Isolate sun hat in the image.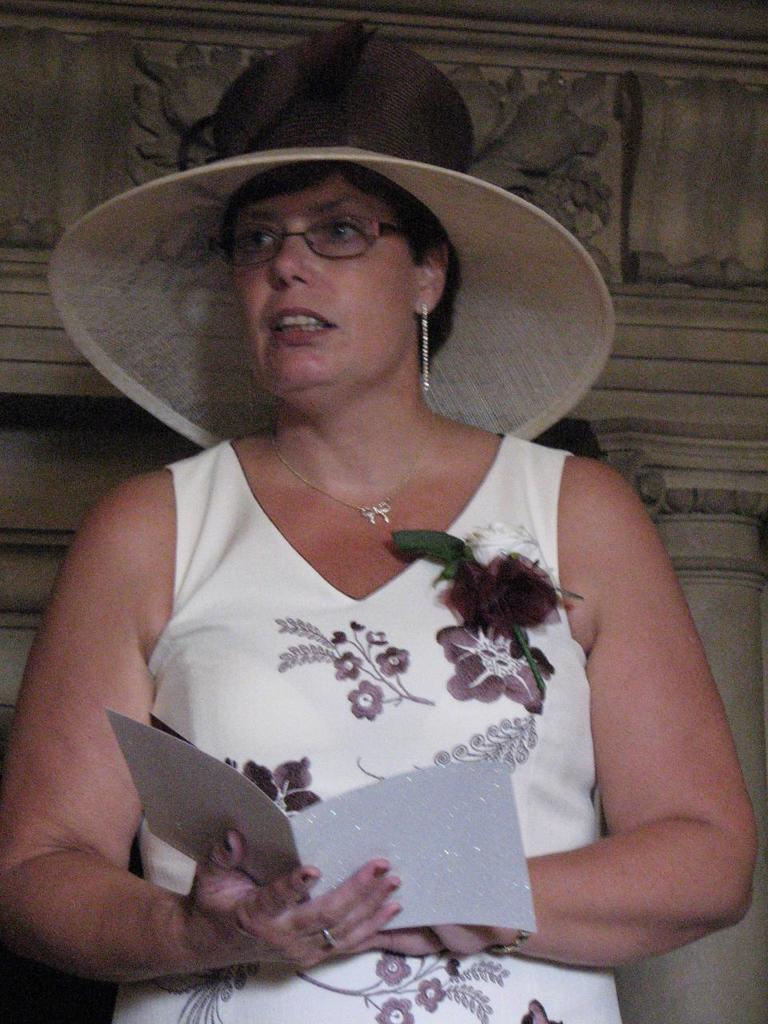
Isolated region: 46,21,618,459.
